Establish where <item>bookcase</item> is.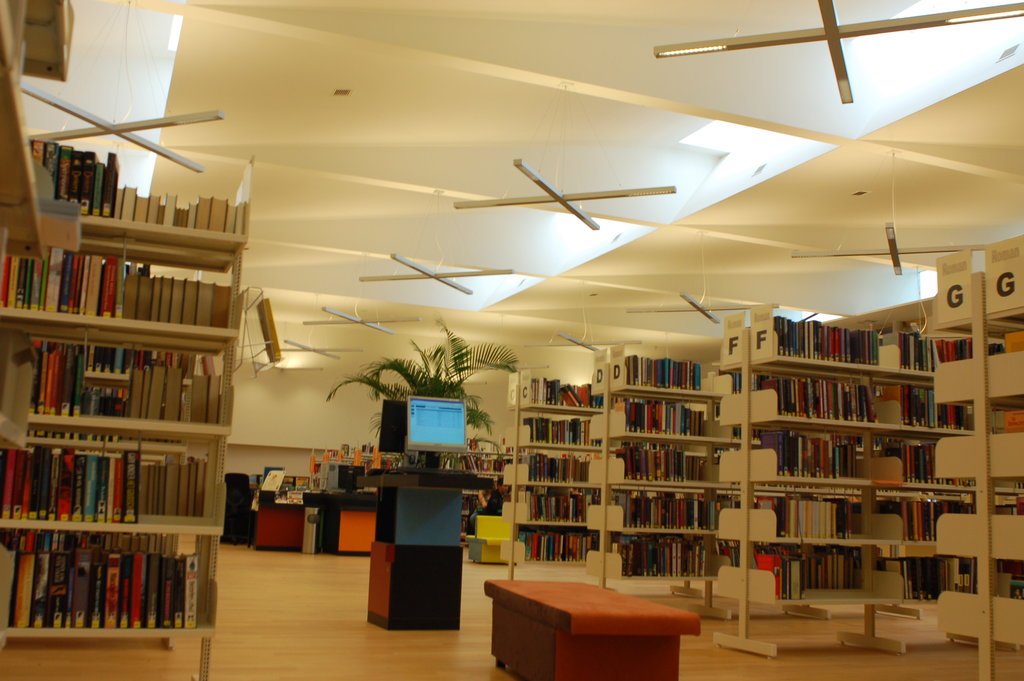
Established at [11, 161, 244, 643].
